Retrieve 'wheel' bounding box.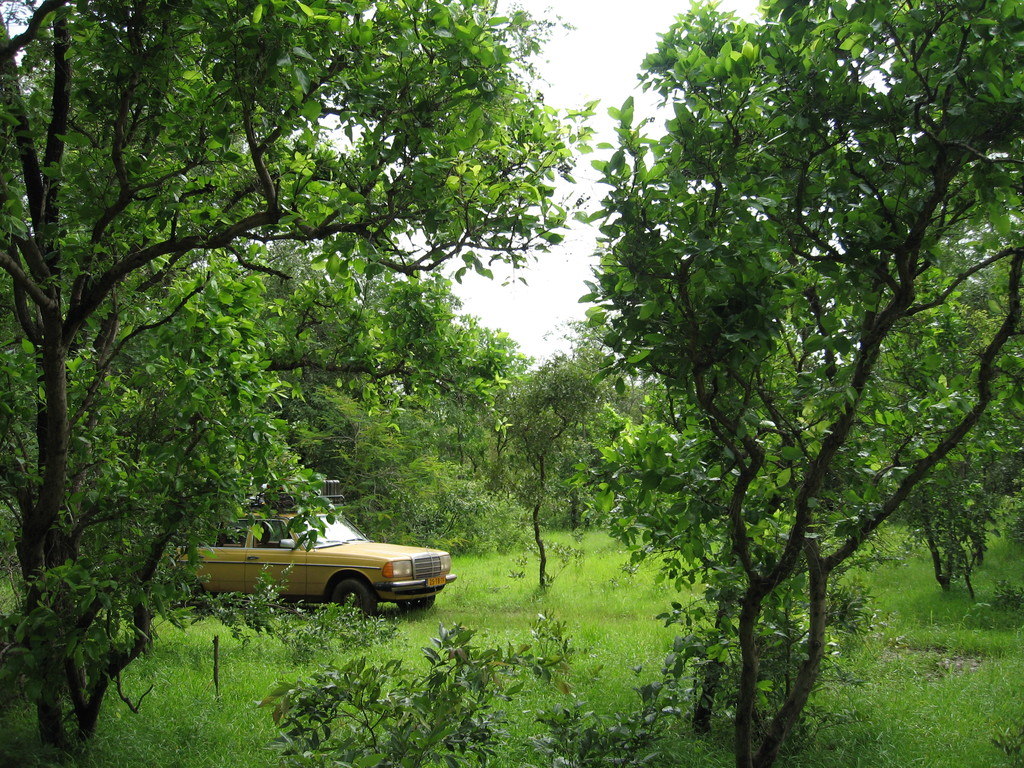
Bounding box: BBox(324, 575, 382, 627).
